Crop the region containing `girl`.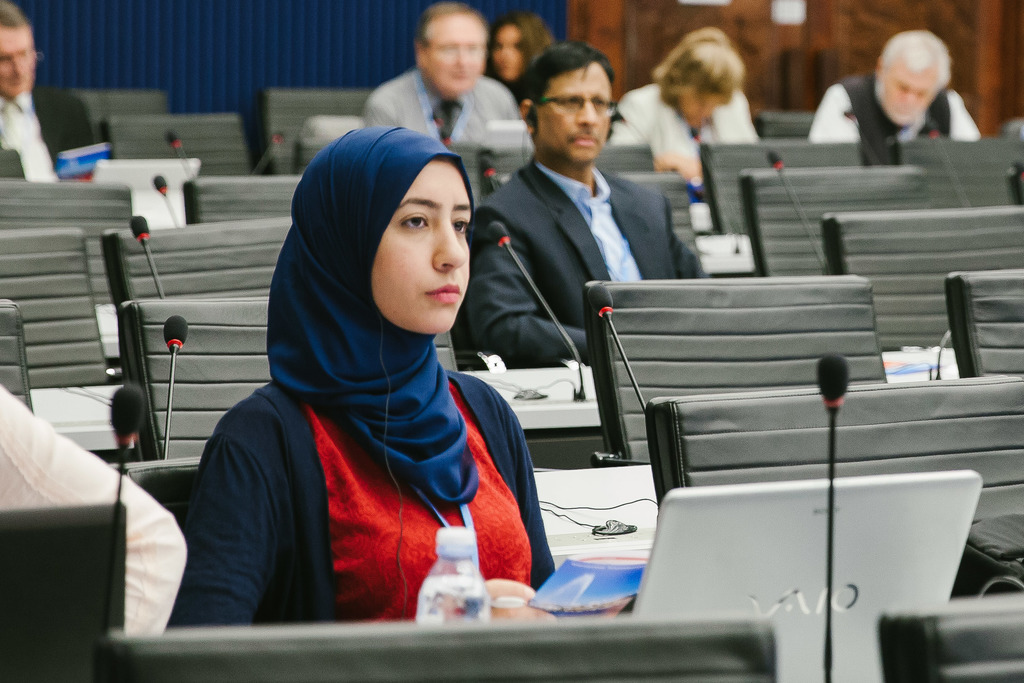
Crop region: x1=163, y1=122, x2=556, y2=630.
